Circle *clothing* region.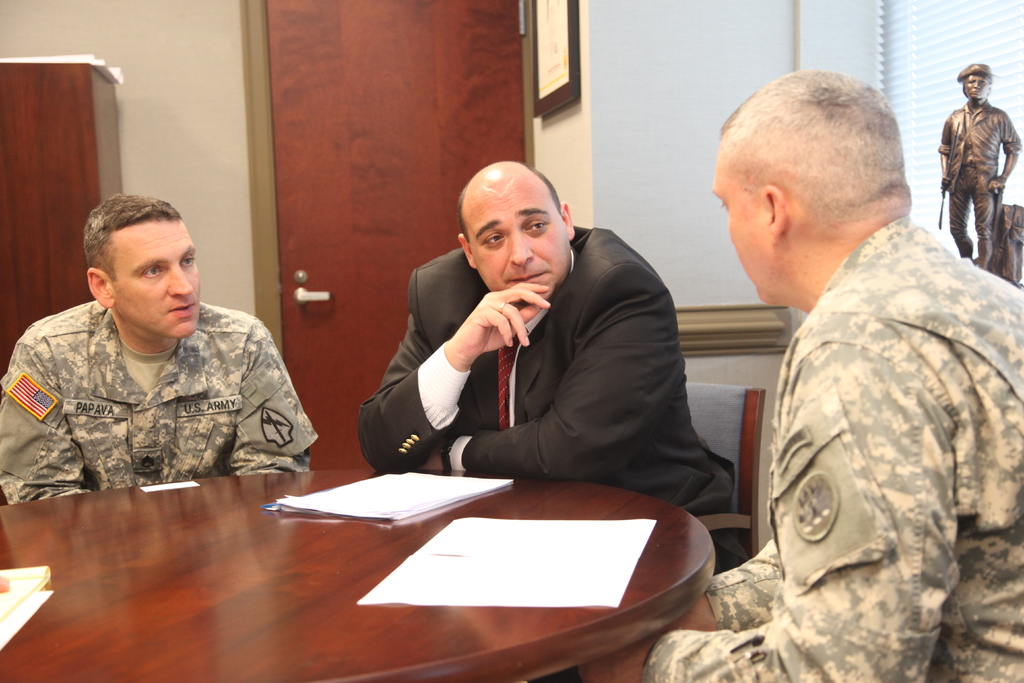
Region: <region>941, 96, 1023, 272</region>.
